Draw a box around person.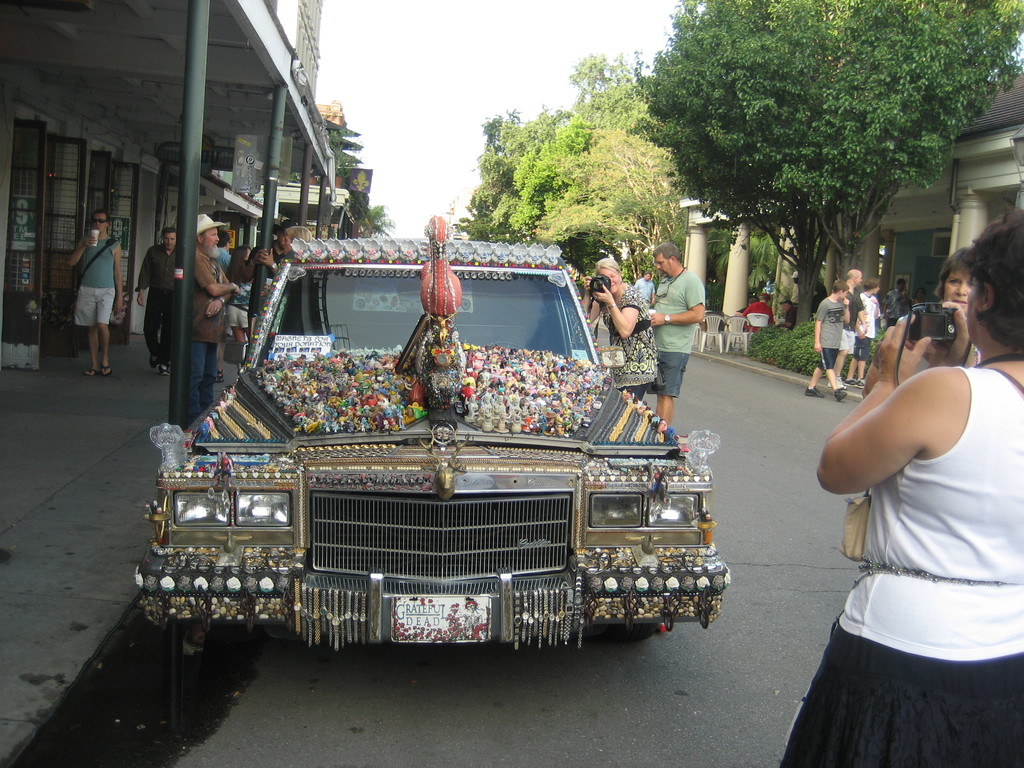
908,239,986,374.
